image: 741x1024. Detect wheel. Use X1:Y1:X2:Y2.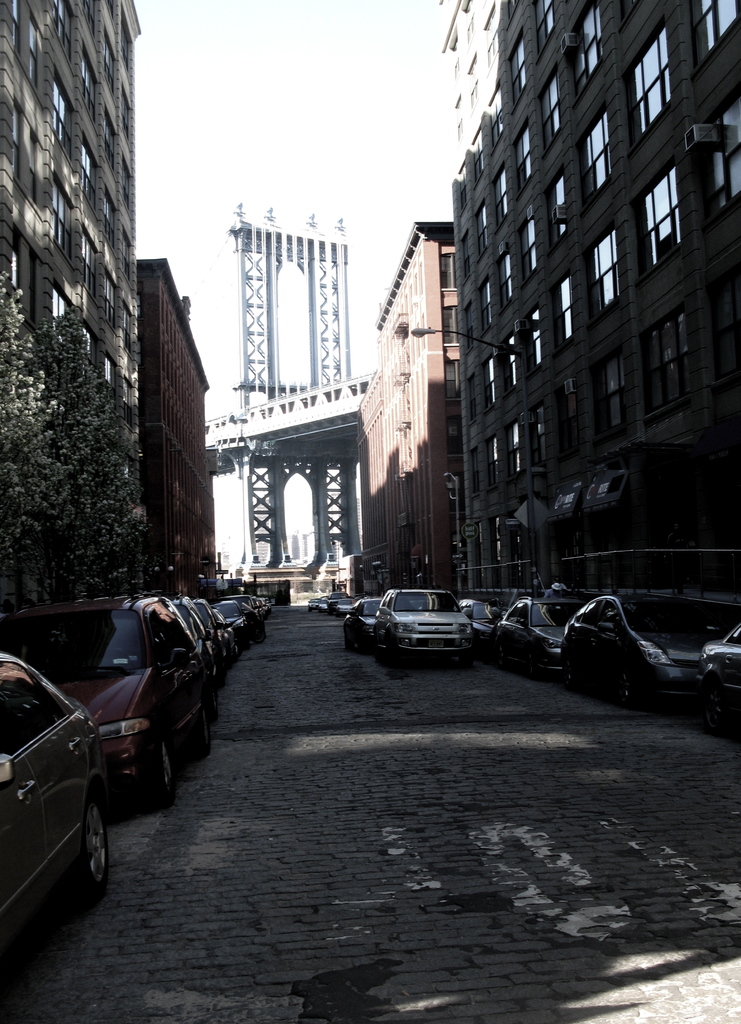
66:792:116:906.
